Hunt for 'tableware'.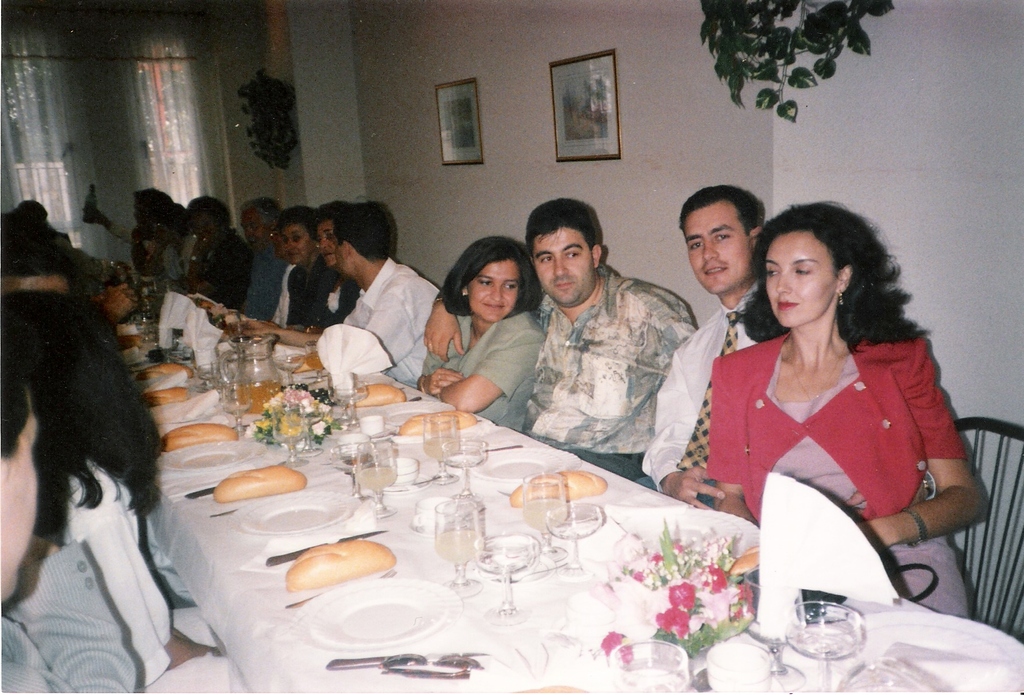
Hunted down at [x1=132, y1=305, x2=152, y2=345].
